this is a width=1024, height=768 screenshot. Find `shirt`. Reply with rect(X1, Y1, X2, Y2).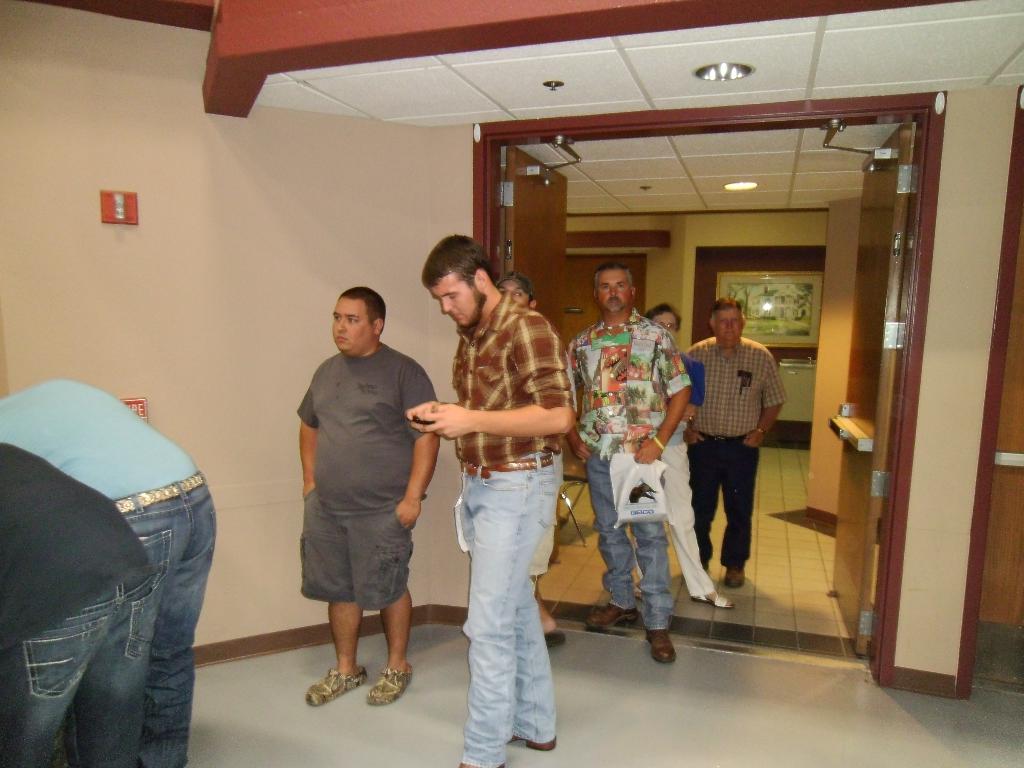
rect(451, 290, 579, 471).
